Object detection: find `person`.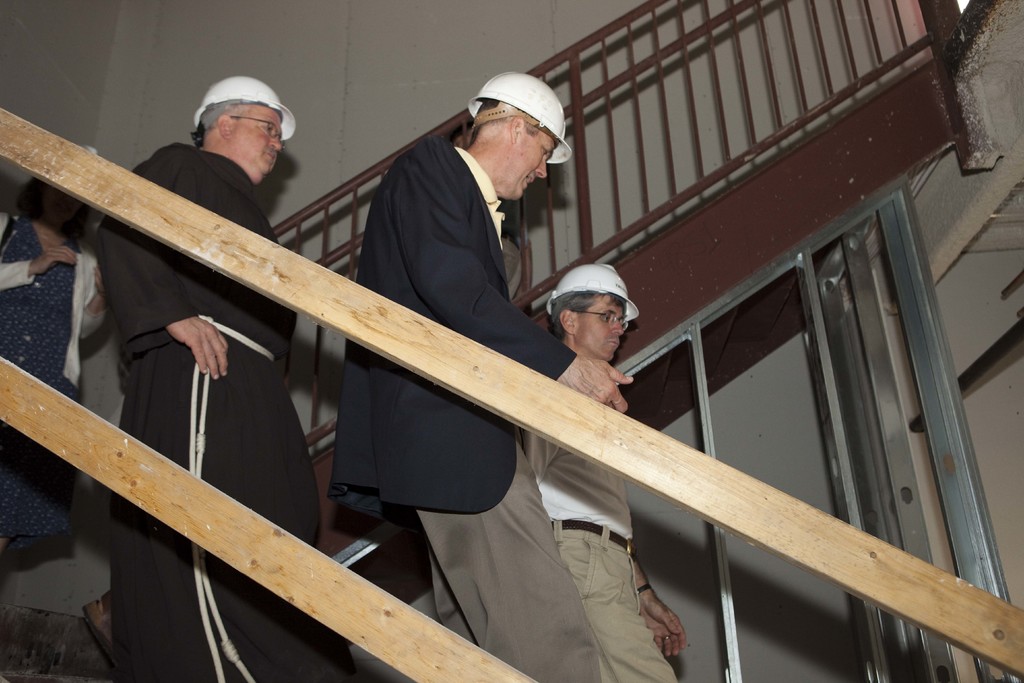
{"left": 516, "top": 263, "right": 690, "bottom": 682}.
